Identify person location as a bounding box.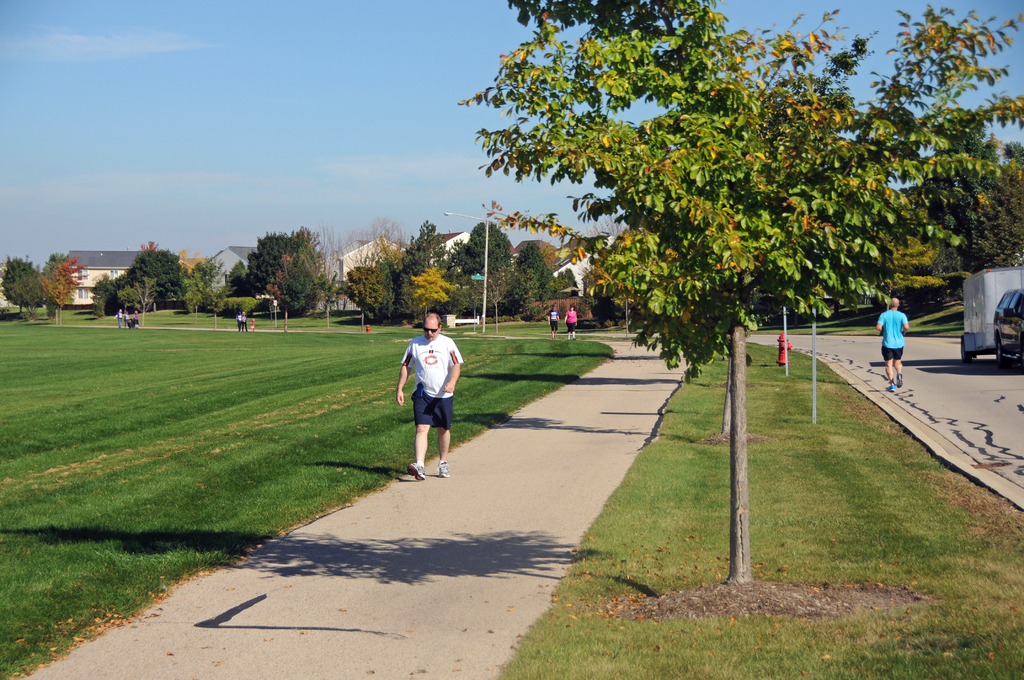
l=877, t=296, r=911, b=389.
